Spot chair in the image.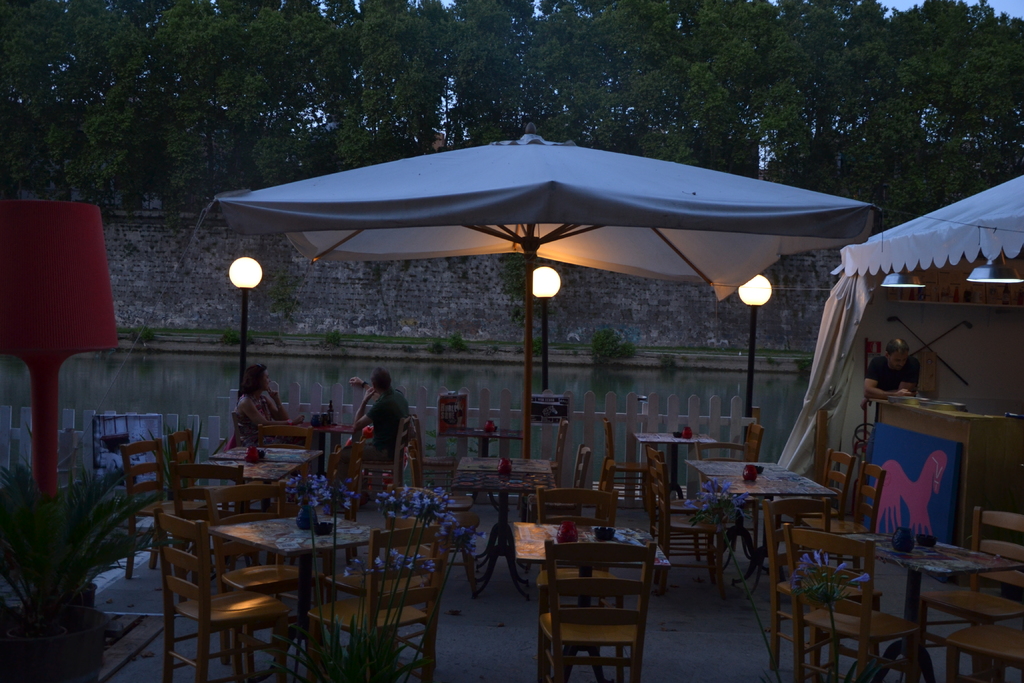
chair found at <bbox>552, 419, 567, 475</bbox>.
